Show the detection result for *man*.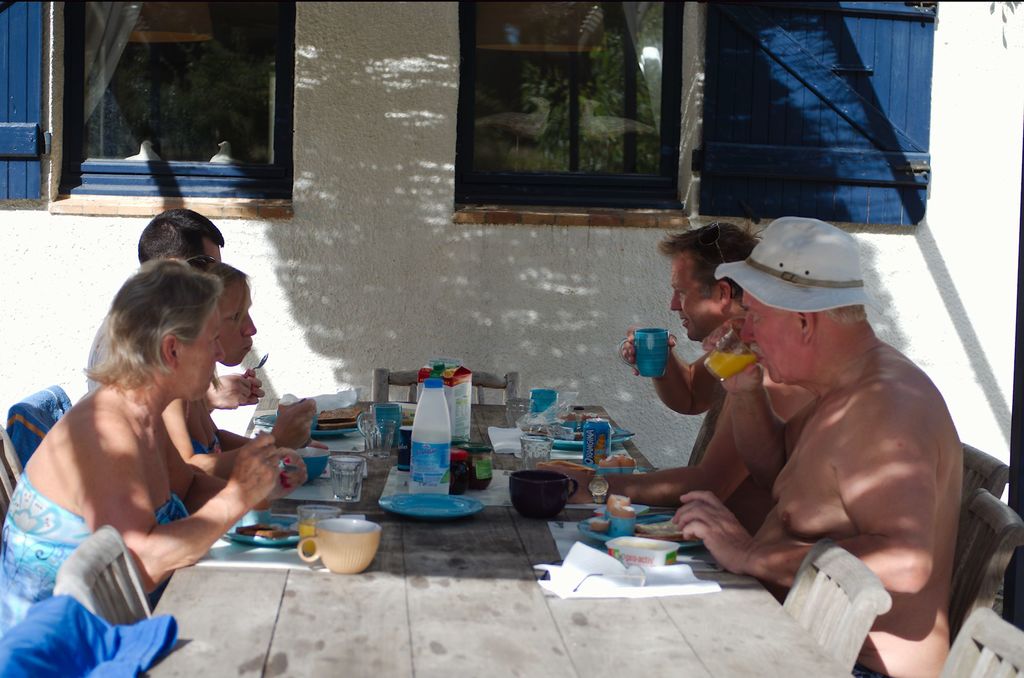
bbox=(536, 222, 814, 539).
